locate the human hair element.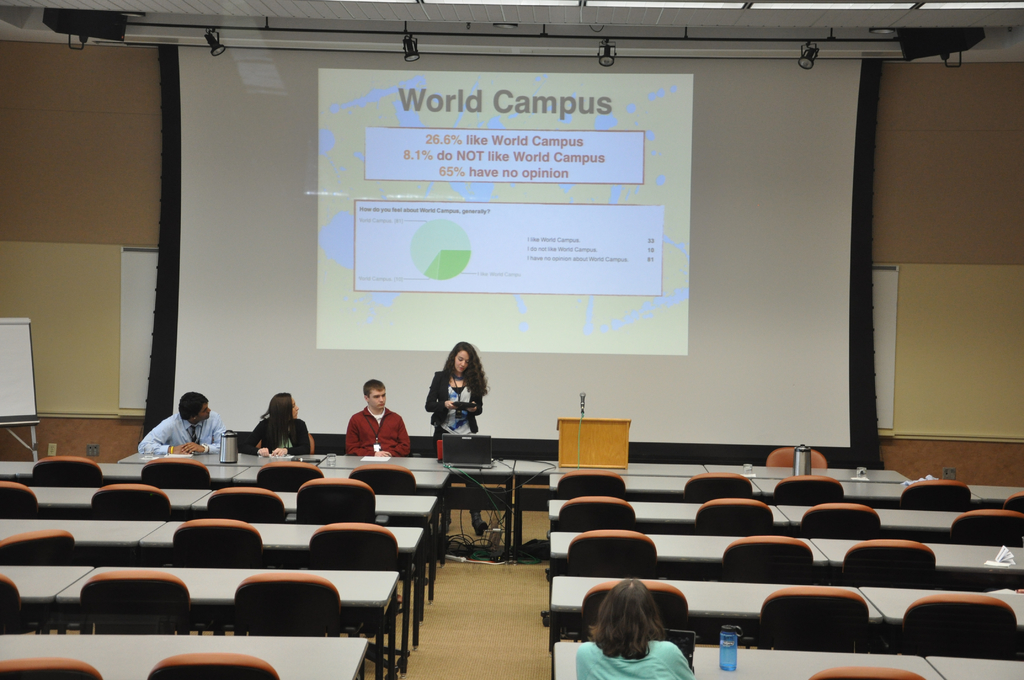
Element bbox: locate(362, 378, 386, 404).
